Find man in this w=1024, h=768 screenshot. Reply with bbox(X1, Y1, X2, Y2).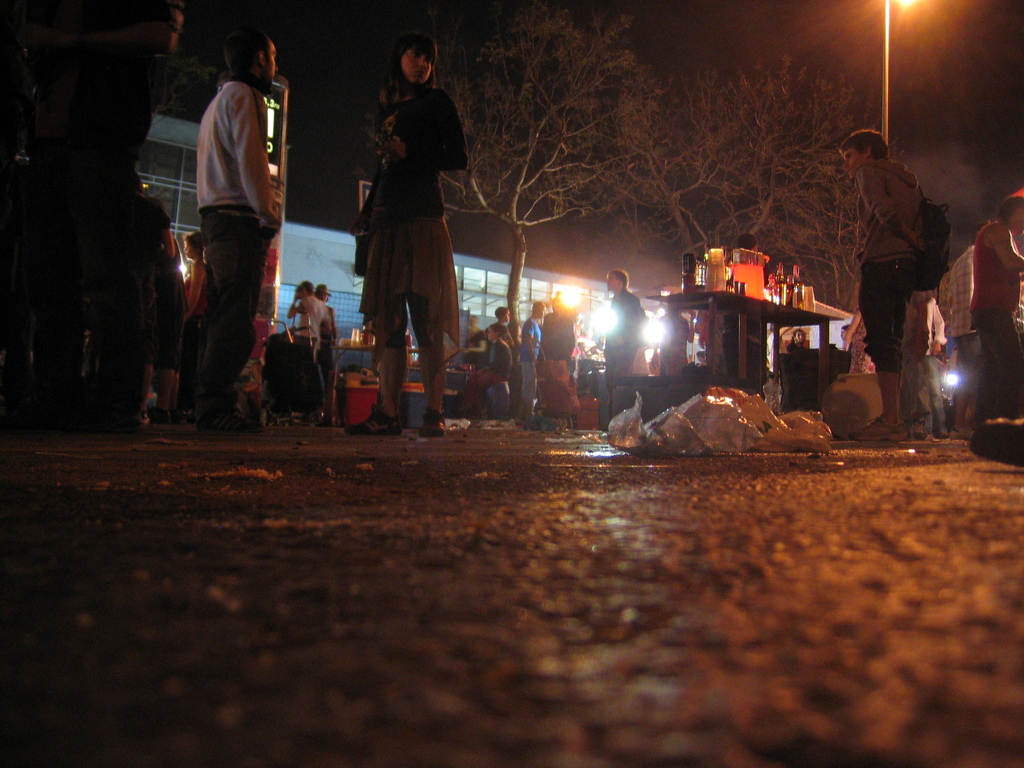
bbox(782, 328, 808, 353).
